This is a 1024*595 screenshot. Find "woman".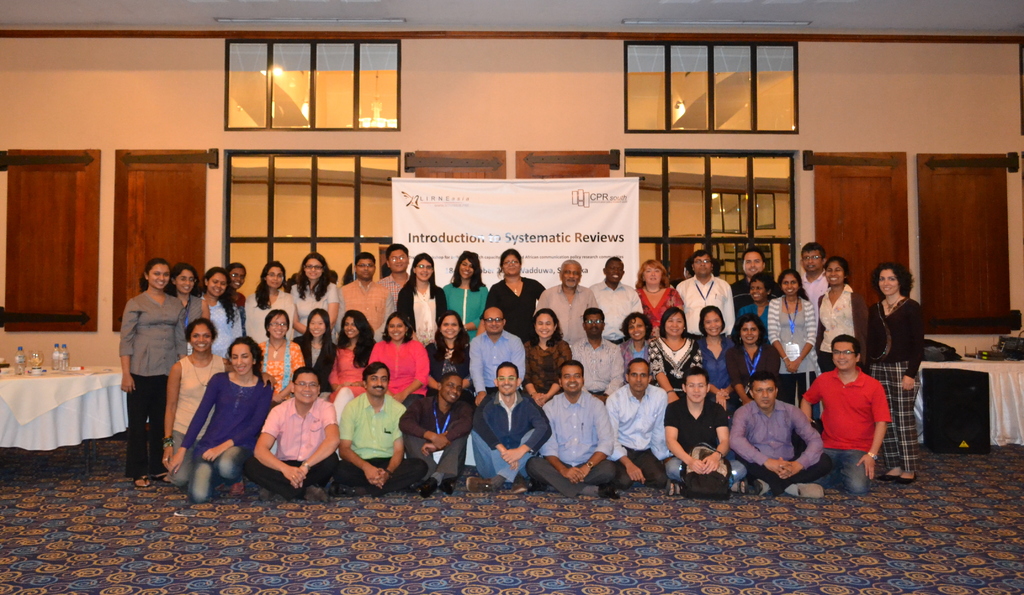
Bounding box: (426,308,479,402).
